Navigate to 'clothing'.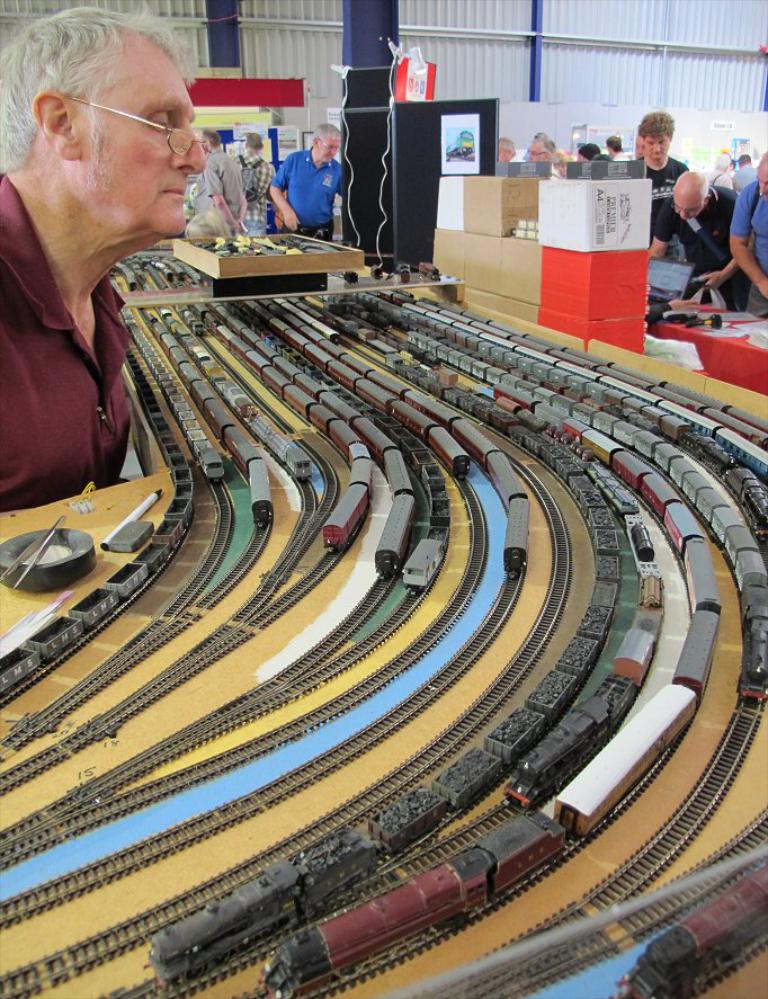
Navigation target: (left=723, top=172, right=767, bottom=306).
